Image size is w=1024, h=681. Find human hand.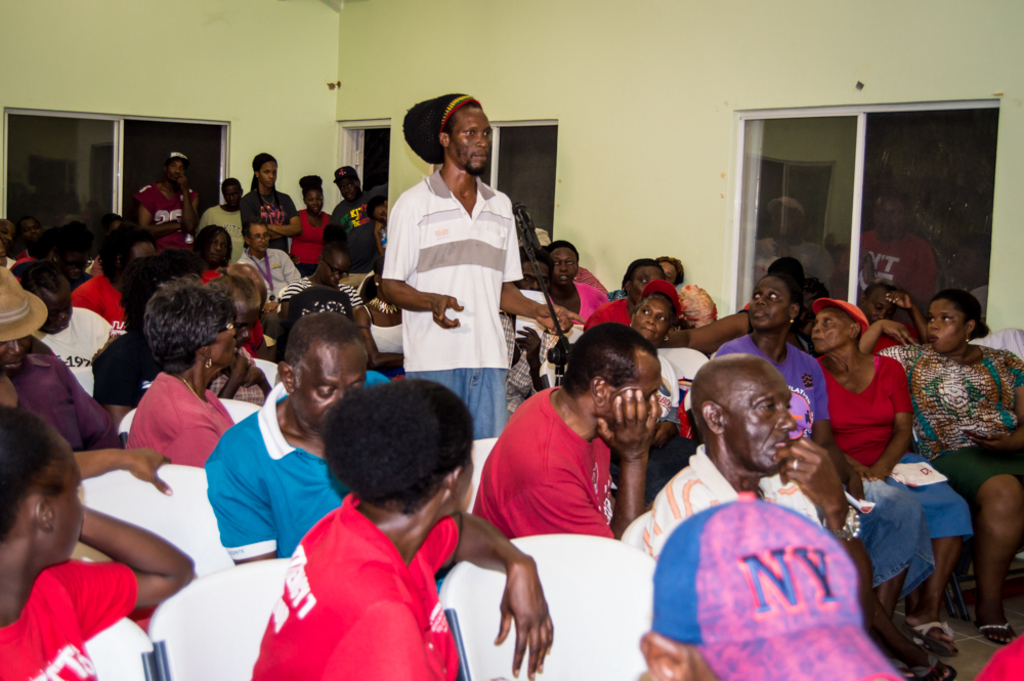
489/540/557/670.
